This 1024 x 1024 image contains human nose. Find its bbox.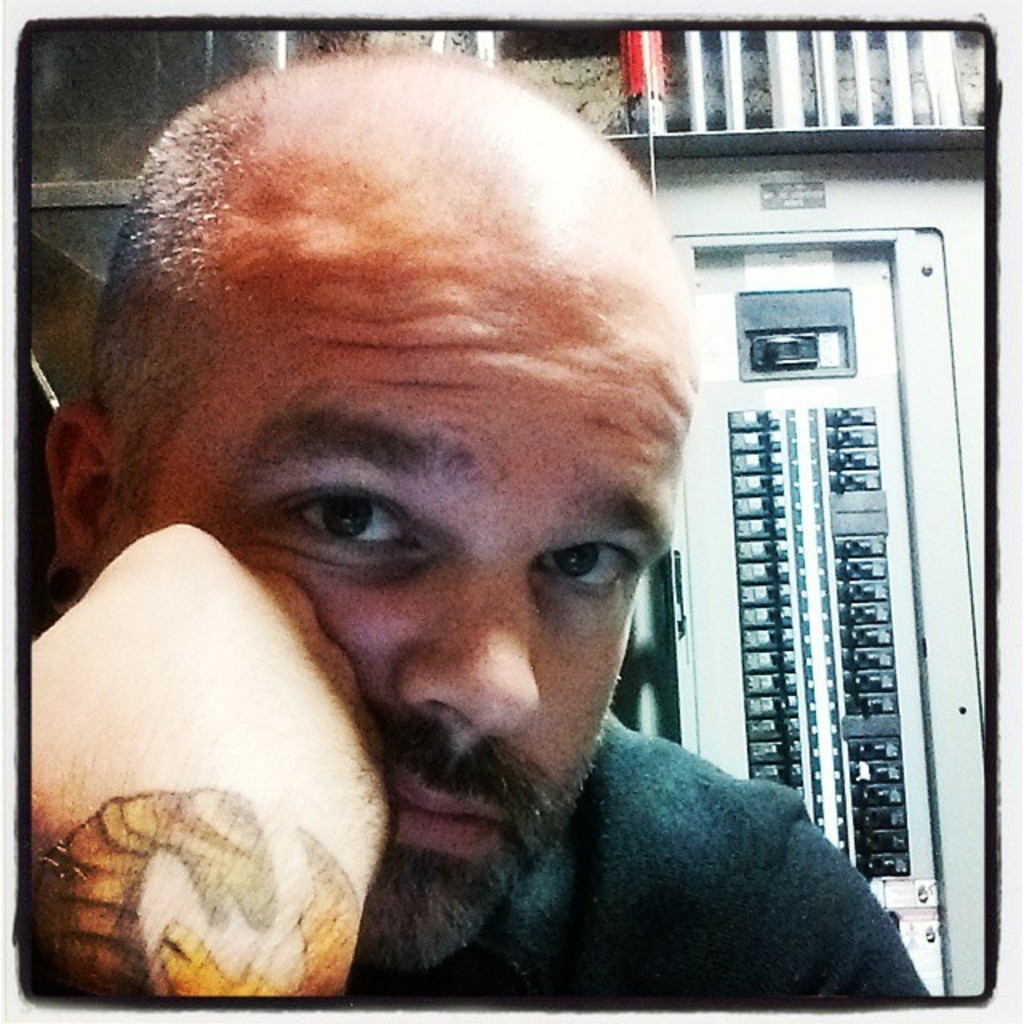
(394,552,539,744).
